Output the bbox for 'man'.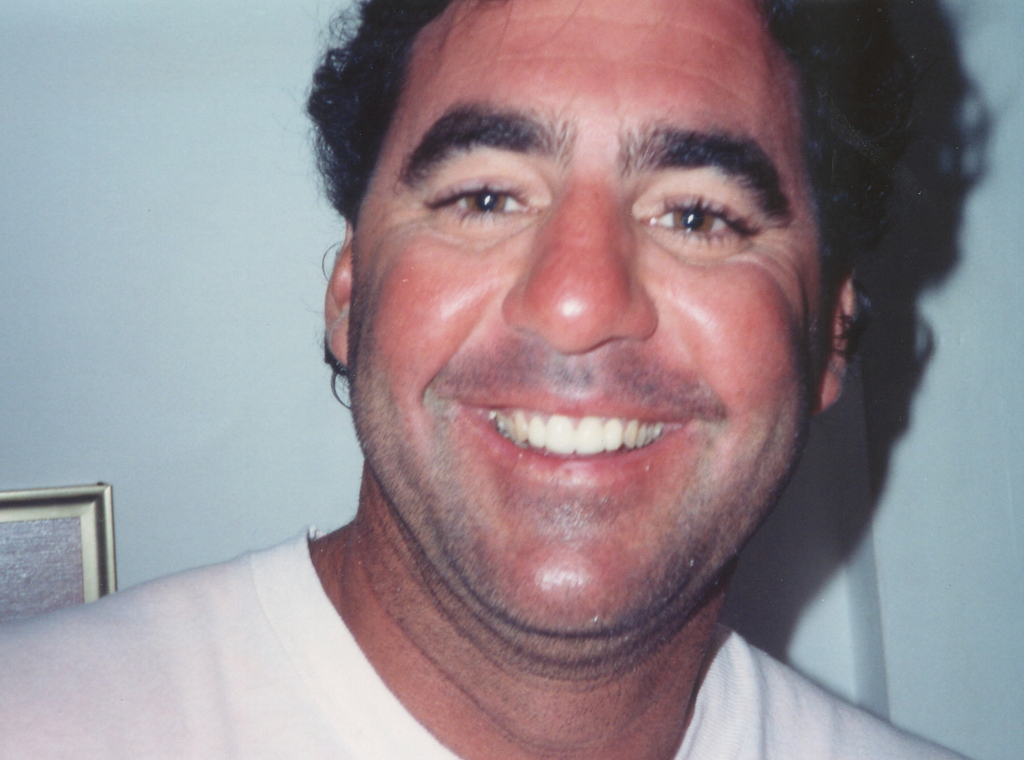
<bbox>64, 0, 990, 759</bbox>.
